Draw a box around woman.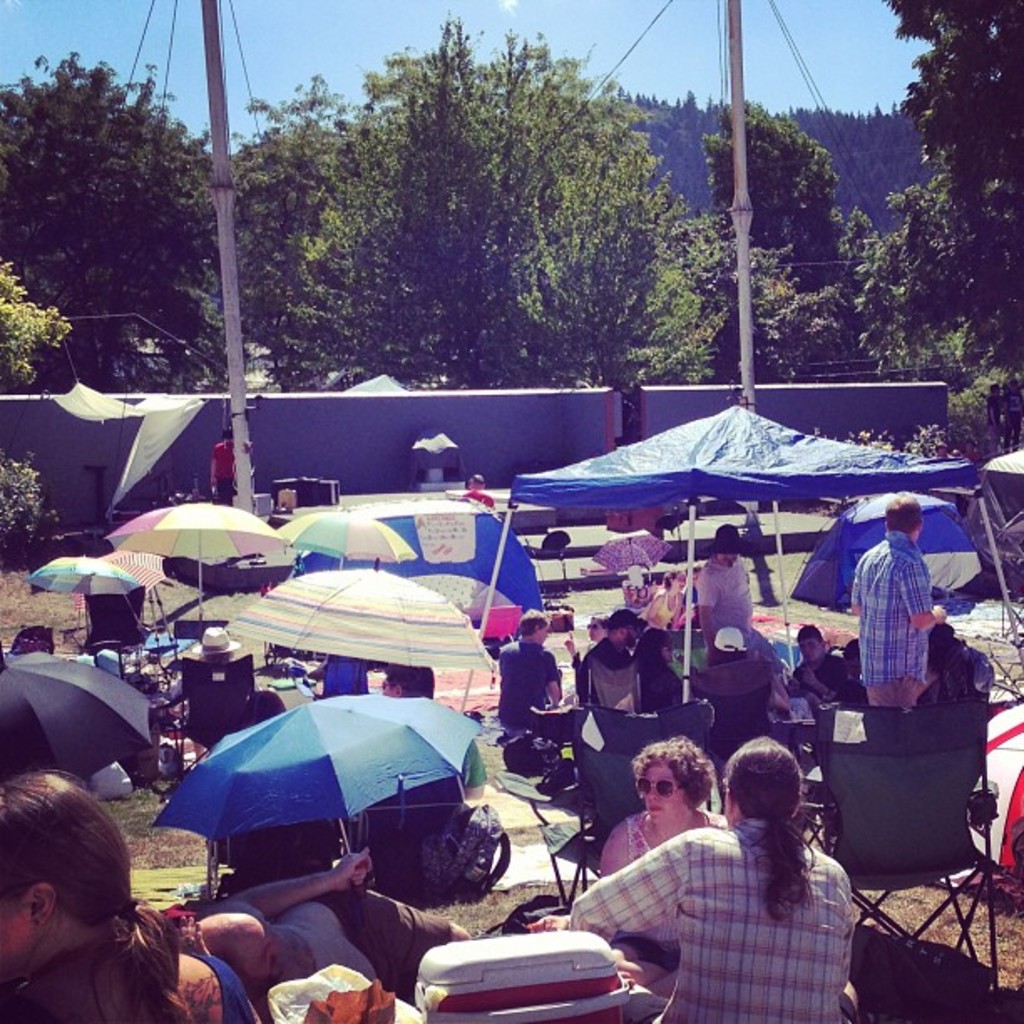
left=594, top=731, right=728, bottom=870.
